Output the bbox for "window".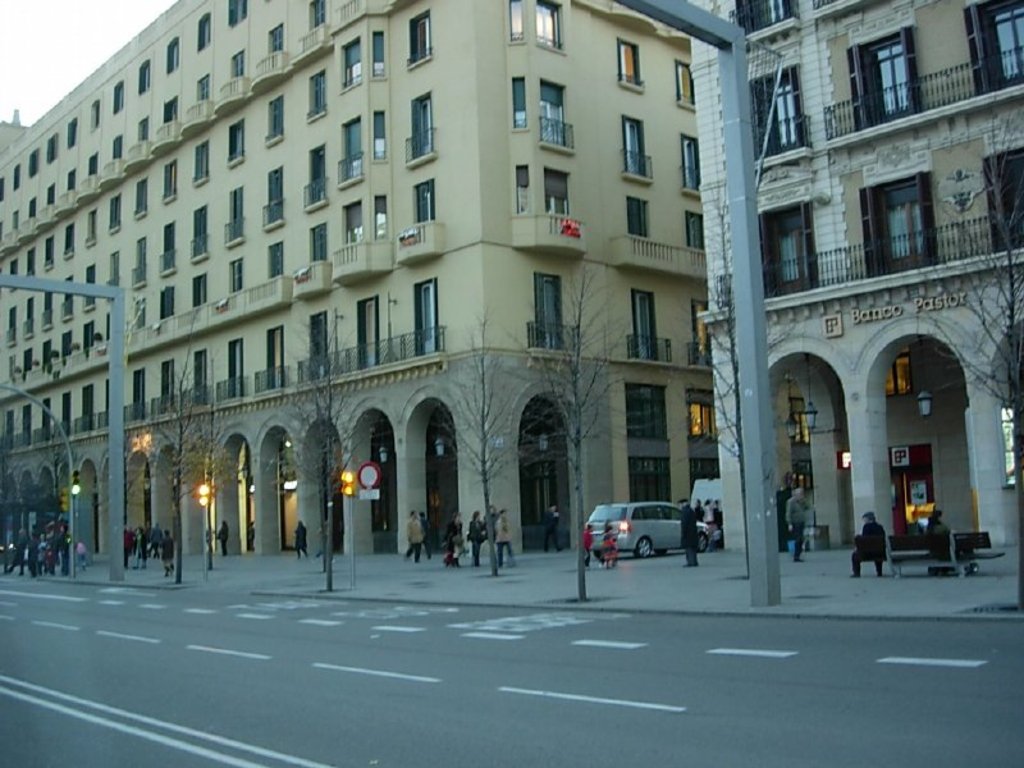
266 239 285 275.
